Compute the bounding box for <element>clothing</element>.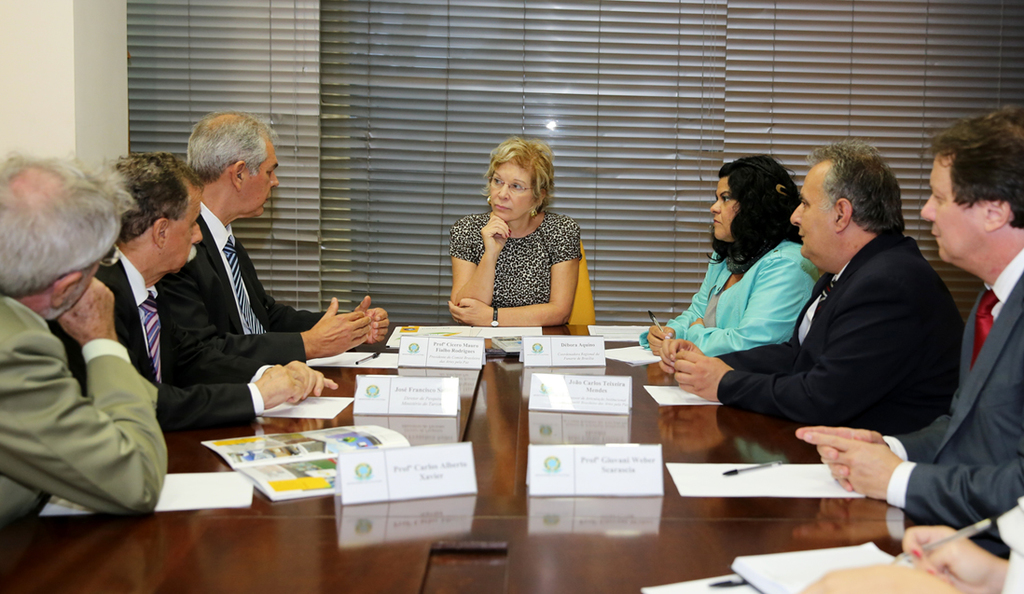
box(51, 251, 310, 418).
